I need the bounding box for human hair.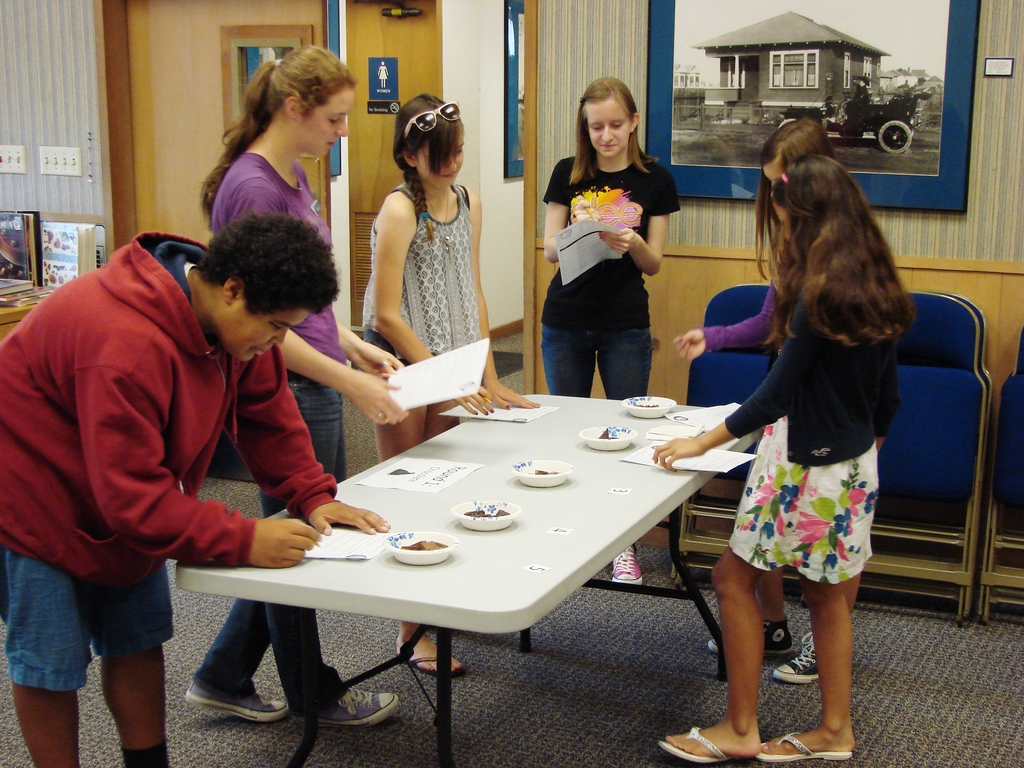
Here it is: crop(572, 74, 653, 172).
